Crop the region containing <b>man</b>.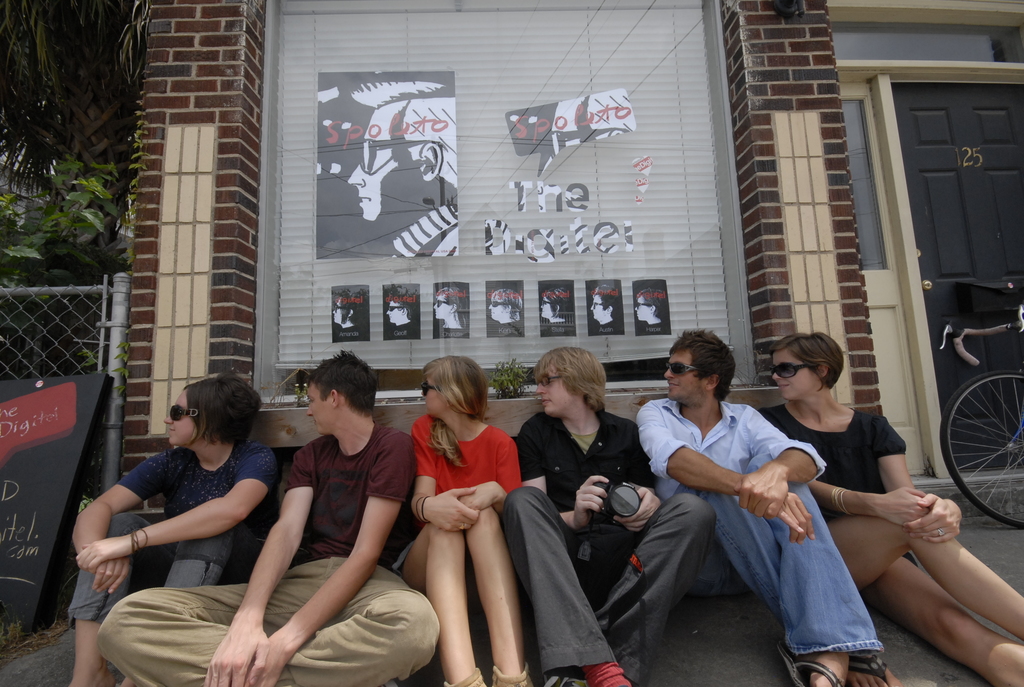
Crop region: {"x1": 614, "y1": 354, "x2": 889, "y2": 671}.
